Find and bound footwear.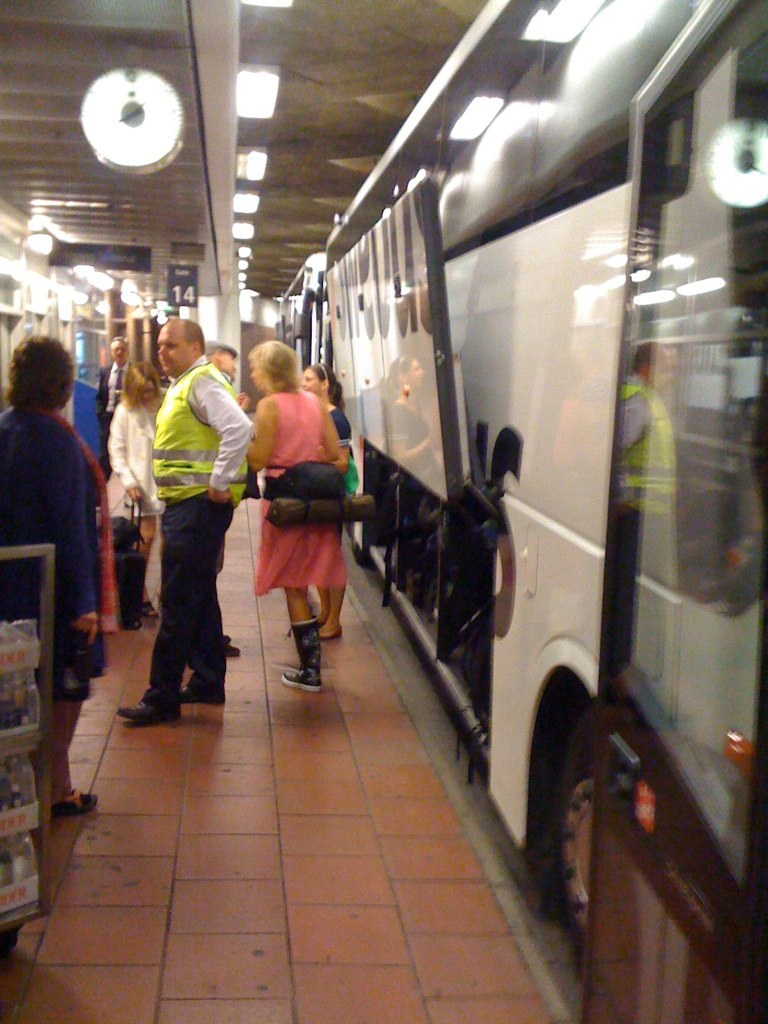
Bound: select_region(52, 790, 98, 819).
